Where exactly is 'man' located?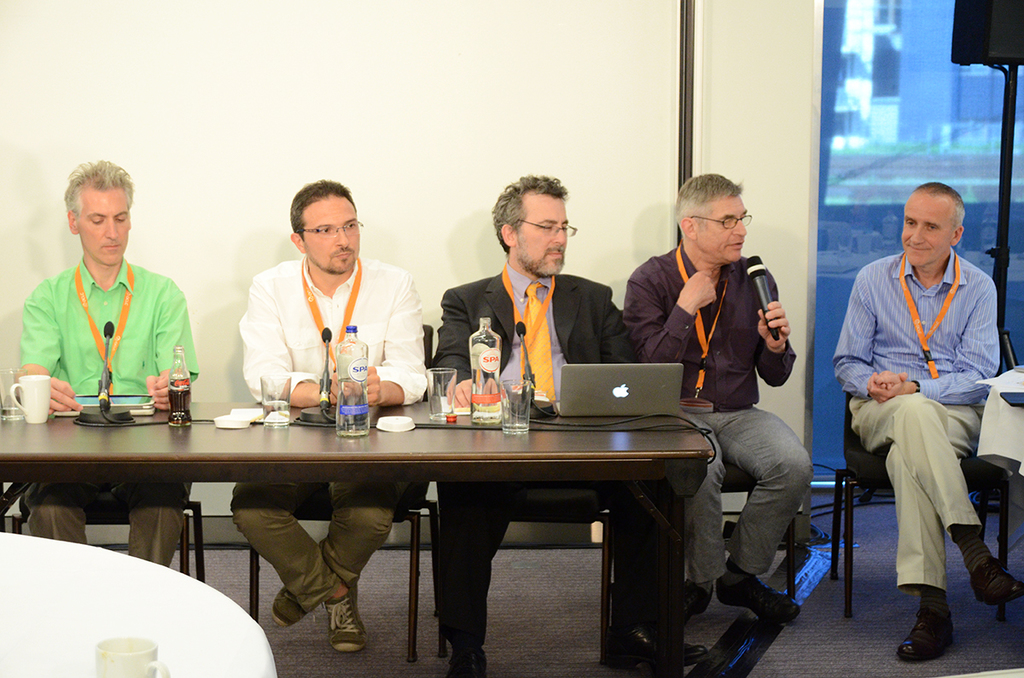
Its bounding box is (x1=800, y1=167, x2=1023, y2=677).
